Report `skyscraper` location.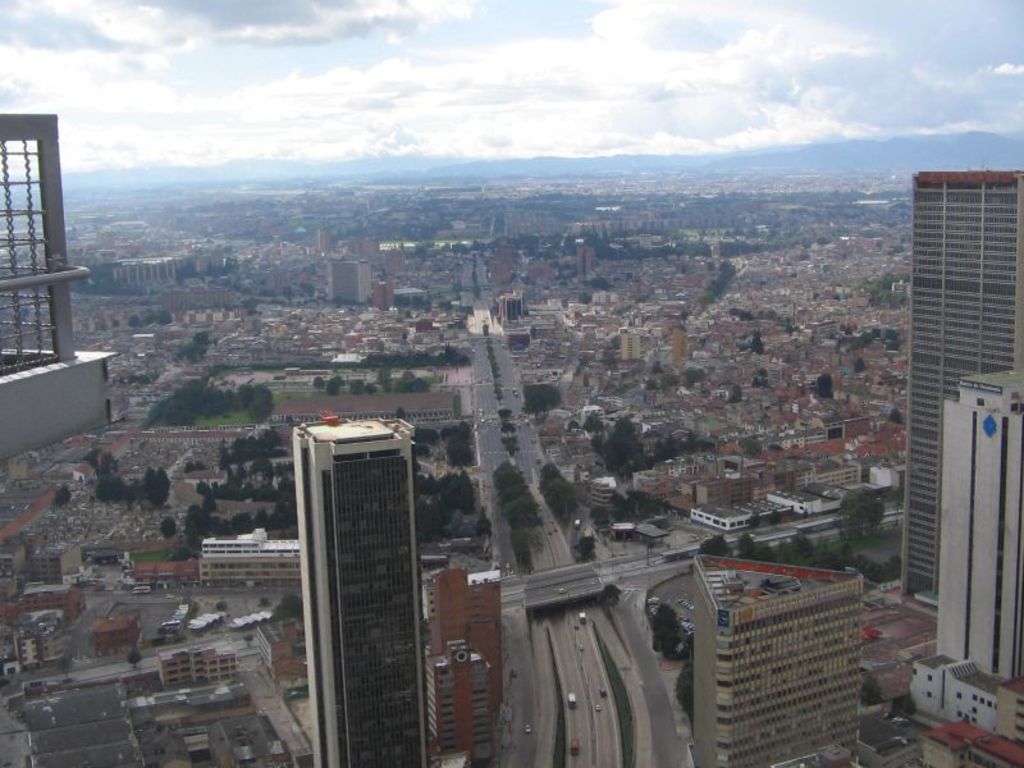
Report: bbox=(269, 393, 439, 767).
